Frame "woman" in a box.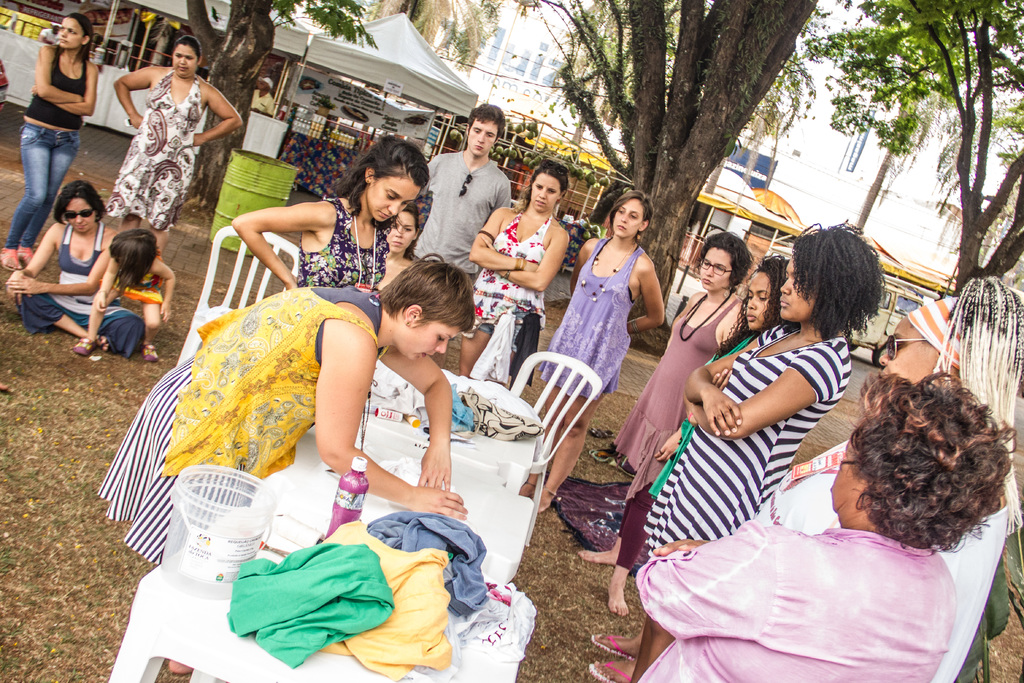
l=95, t=31, r=227, b=243.
